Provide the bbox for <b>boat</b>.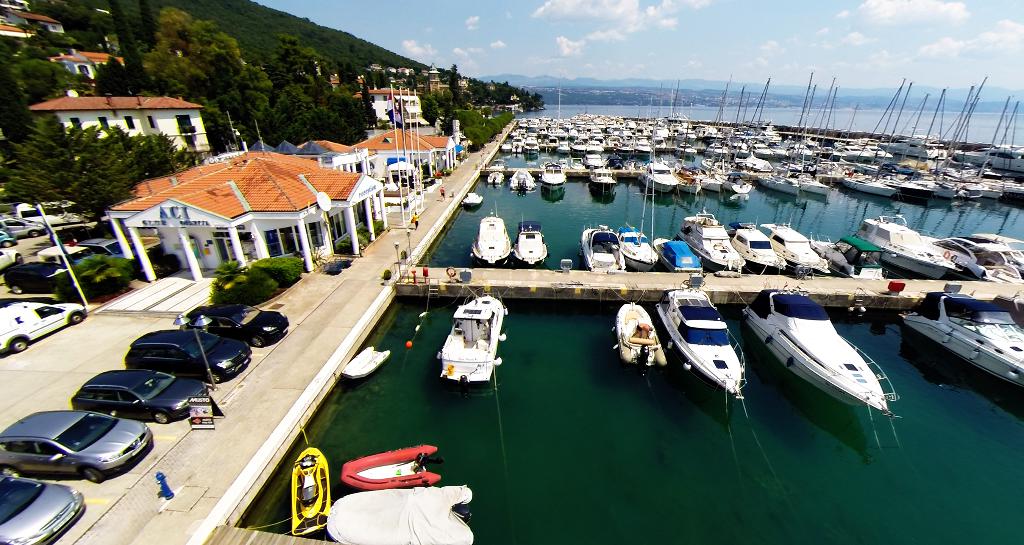
328:482:472:544.
